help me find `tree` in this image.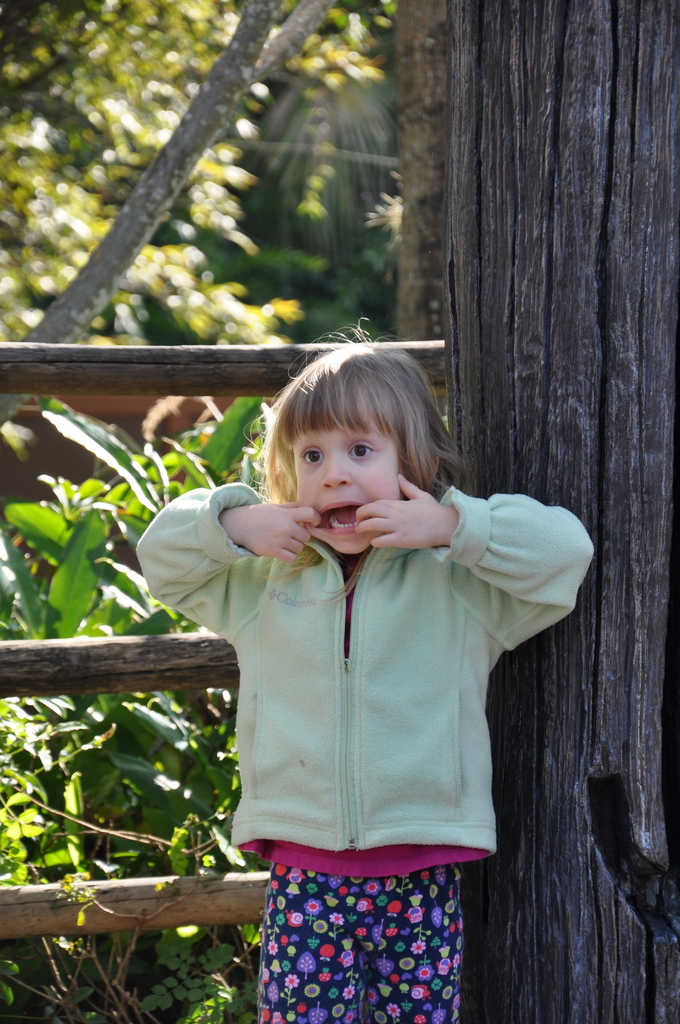
Found it: [436, 0, 679, 1023].
